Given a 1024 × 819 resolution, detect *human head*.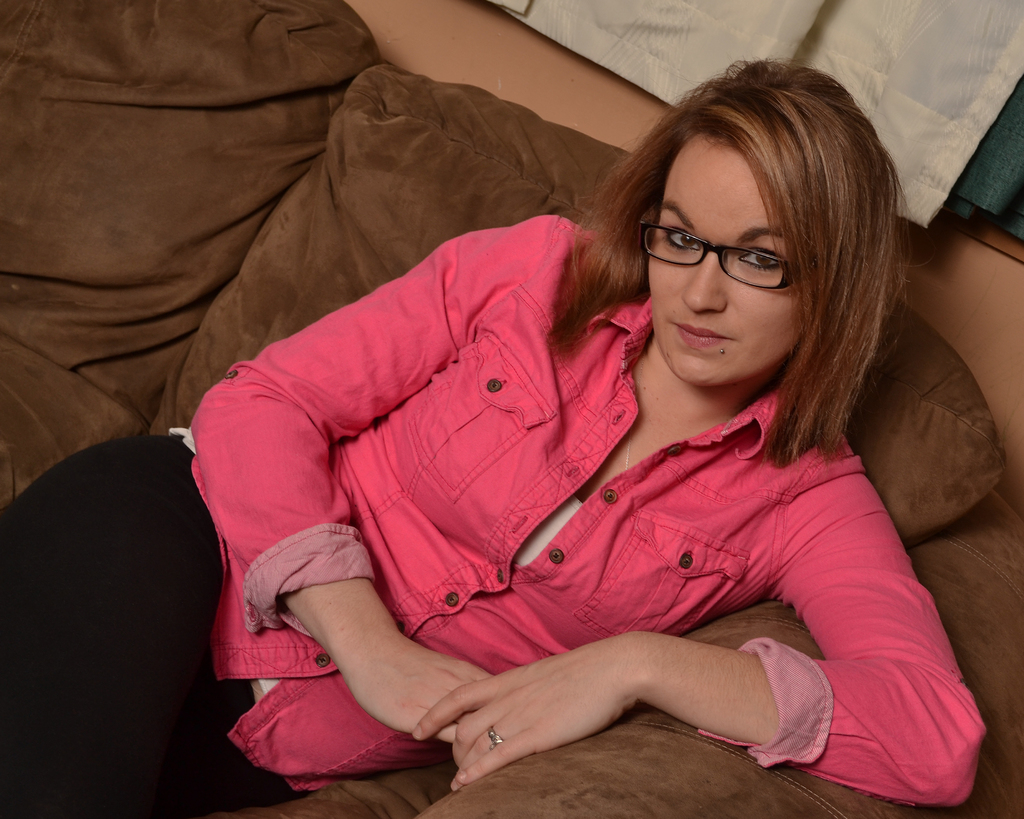
x1=616 y1=74 x2=886 y2=422.
